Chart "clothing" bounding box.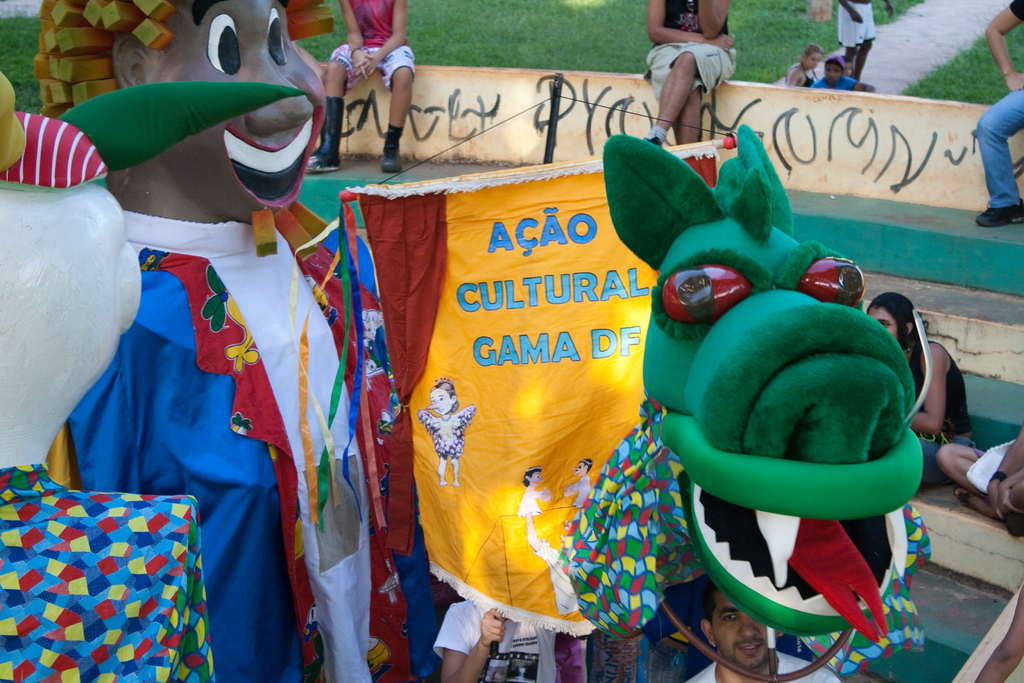
Charted: [327,0,412,99].
